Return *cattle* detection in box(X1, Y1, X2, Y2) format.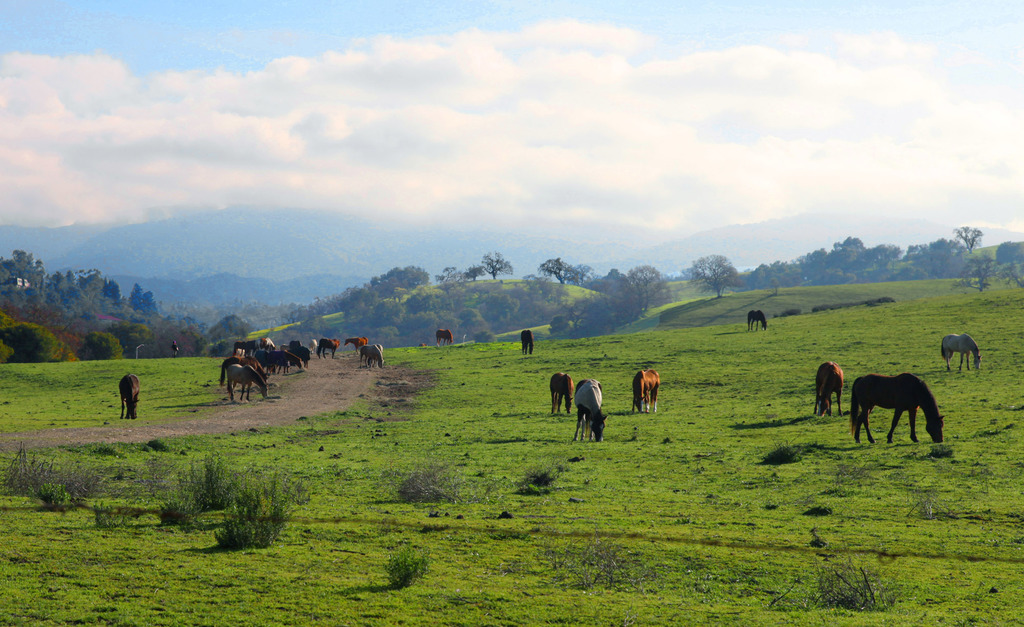
box(280, 344, 290, 350).
